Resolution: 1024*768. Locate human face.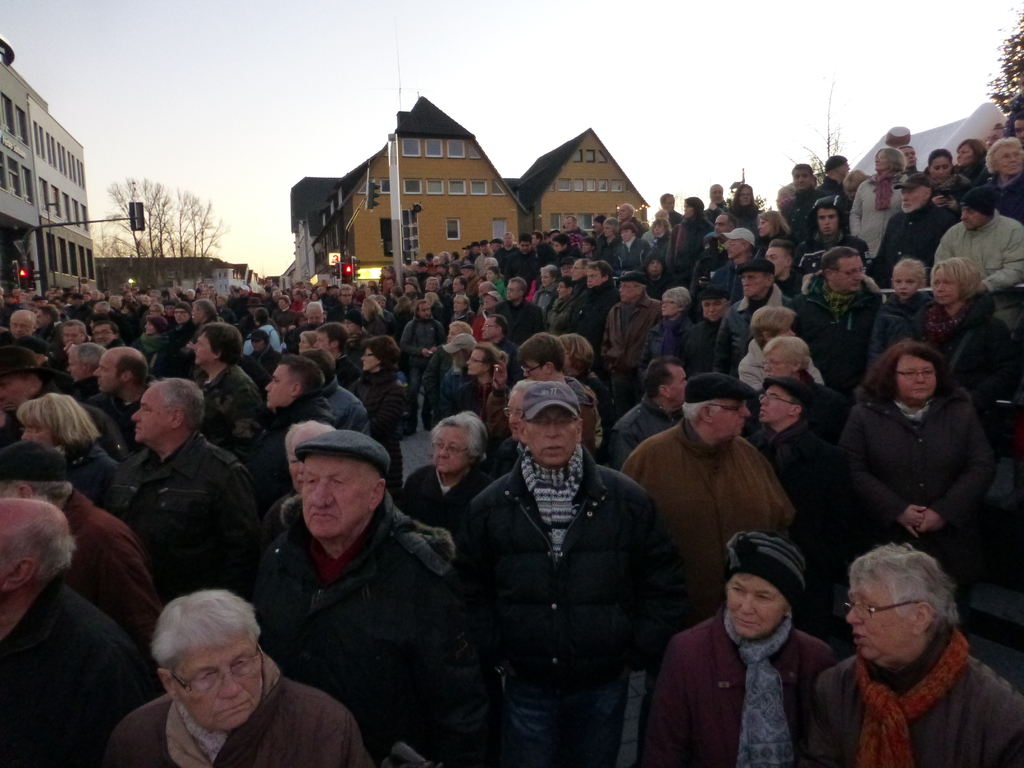
box(301, 457, 372, 541).
